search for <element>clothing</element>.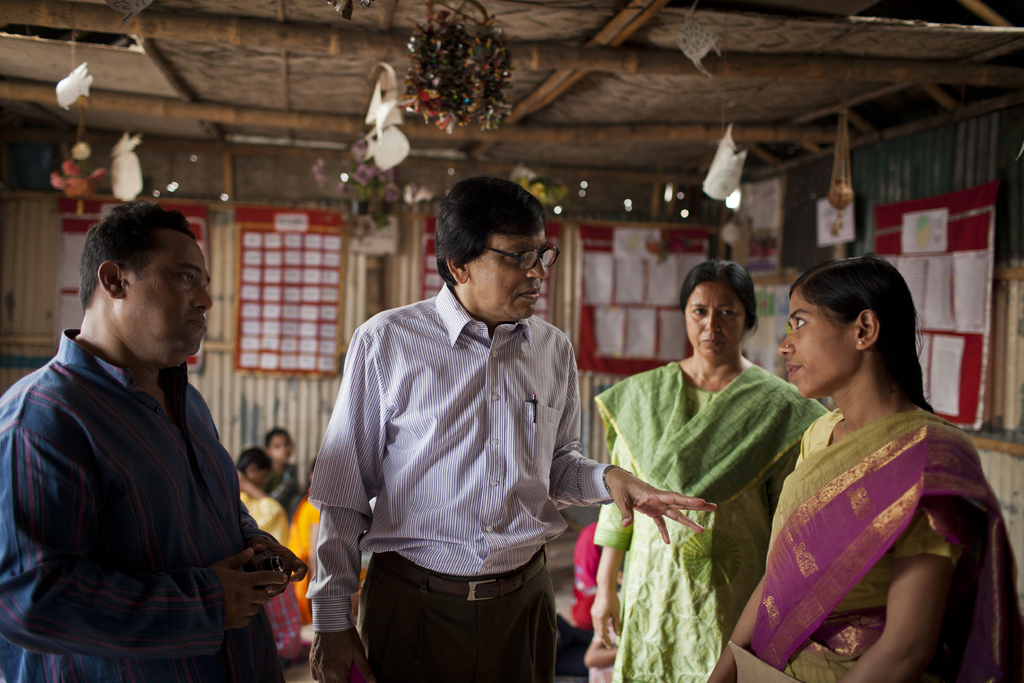
Found at select_region(0, 334, 287, 682).
